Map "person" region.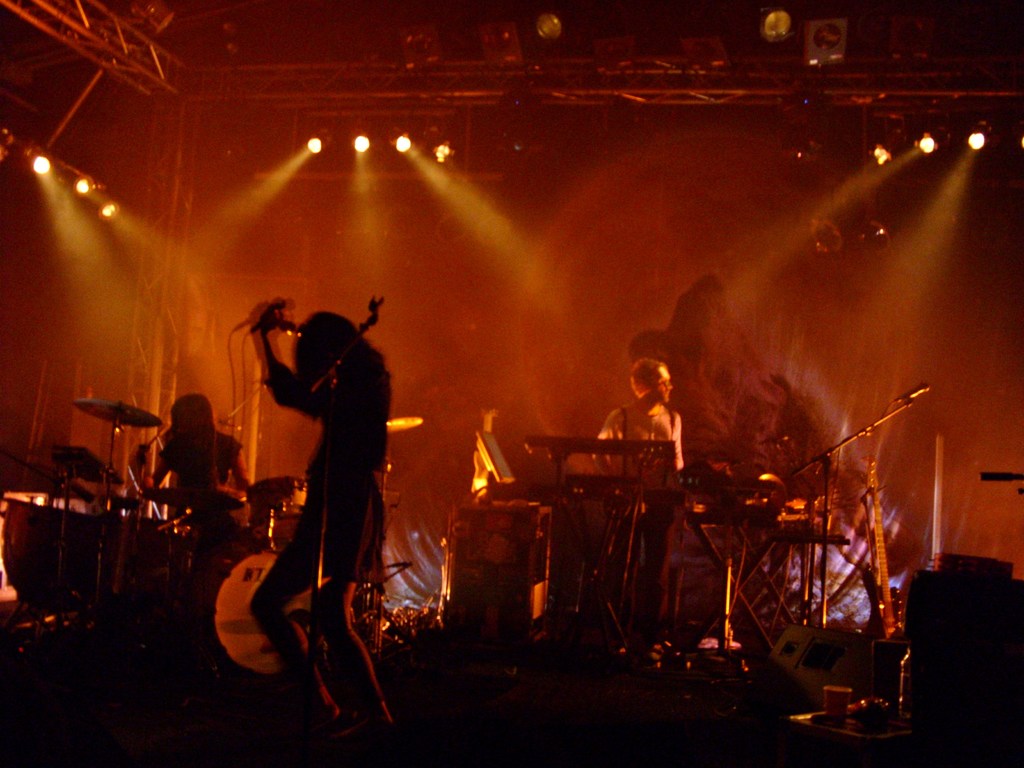
Mapped to pyautogui.locateOnScreen(251, 282, 396, 733).
